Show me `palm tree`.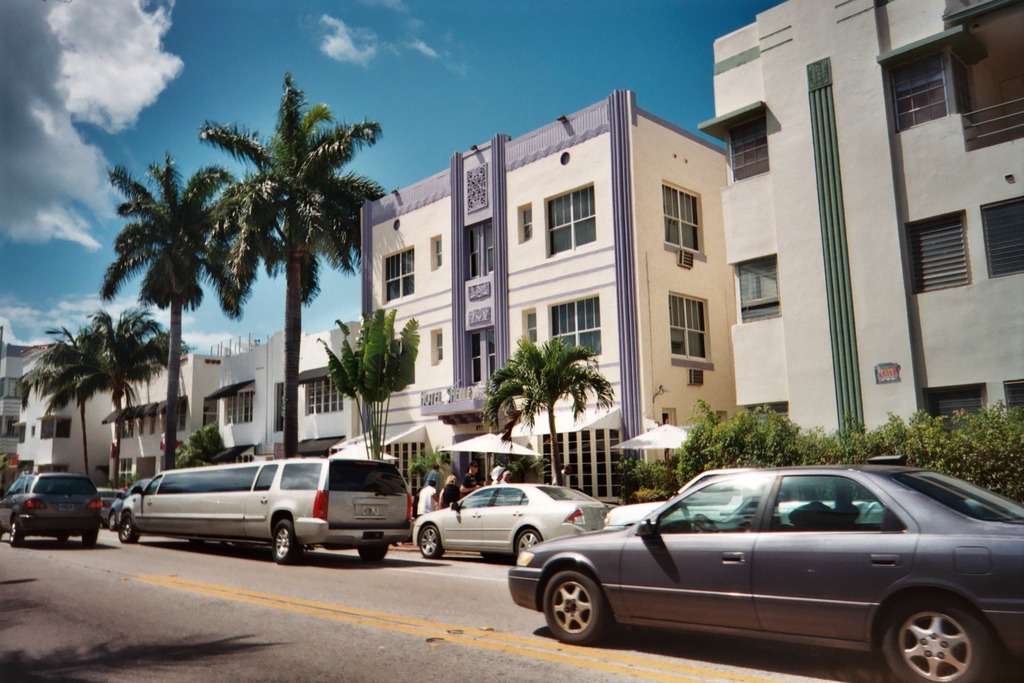
`palm tree` is here: pyautogui.locateOnScreen(114, 156, 219, 488).
